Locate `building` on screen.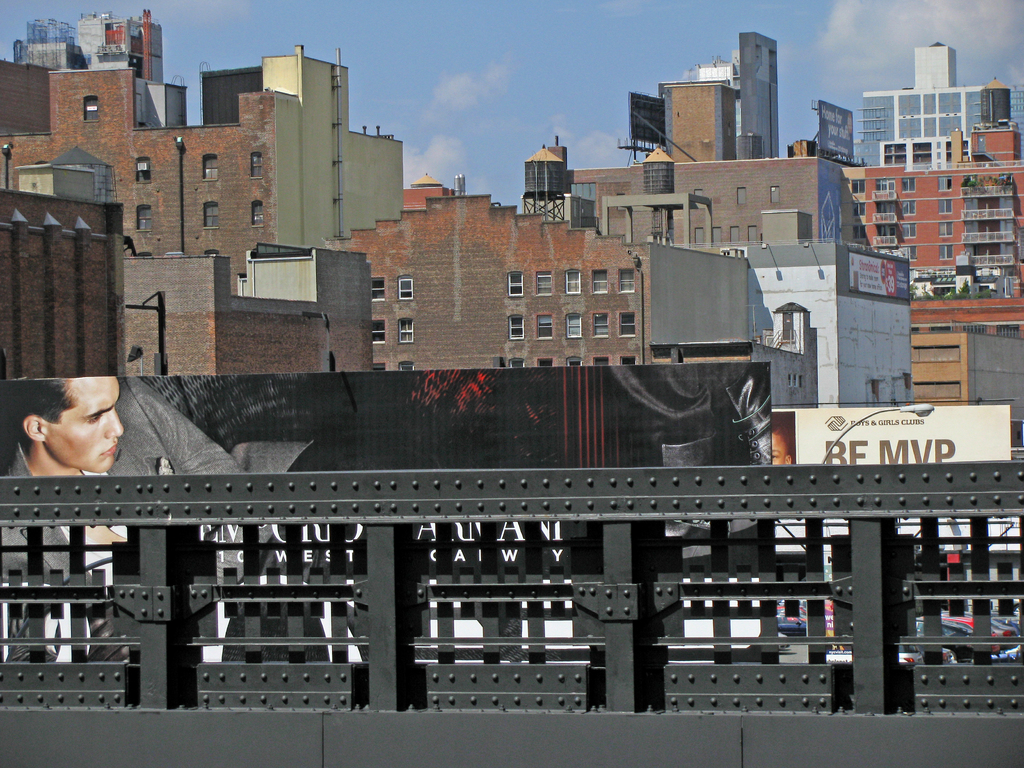
On screen at x1=901 y1=312 x2=1023 y2=466.
